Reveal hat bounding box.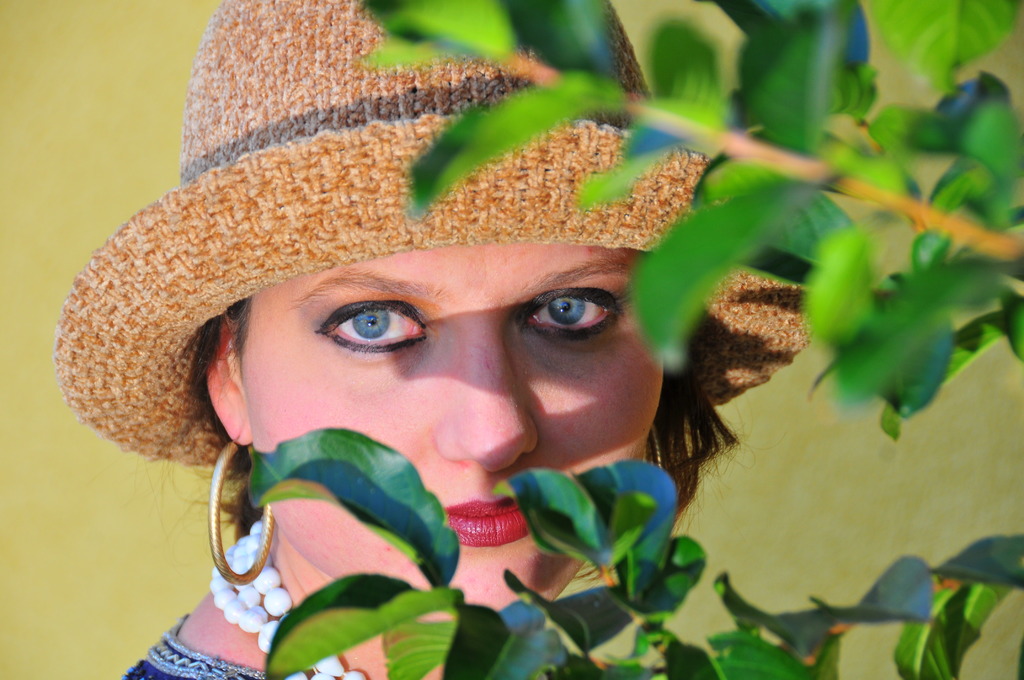
Revealed: 52:0:813:471.
